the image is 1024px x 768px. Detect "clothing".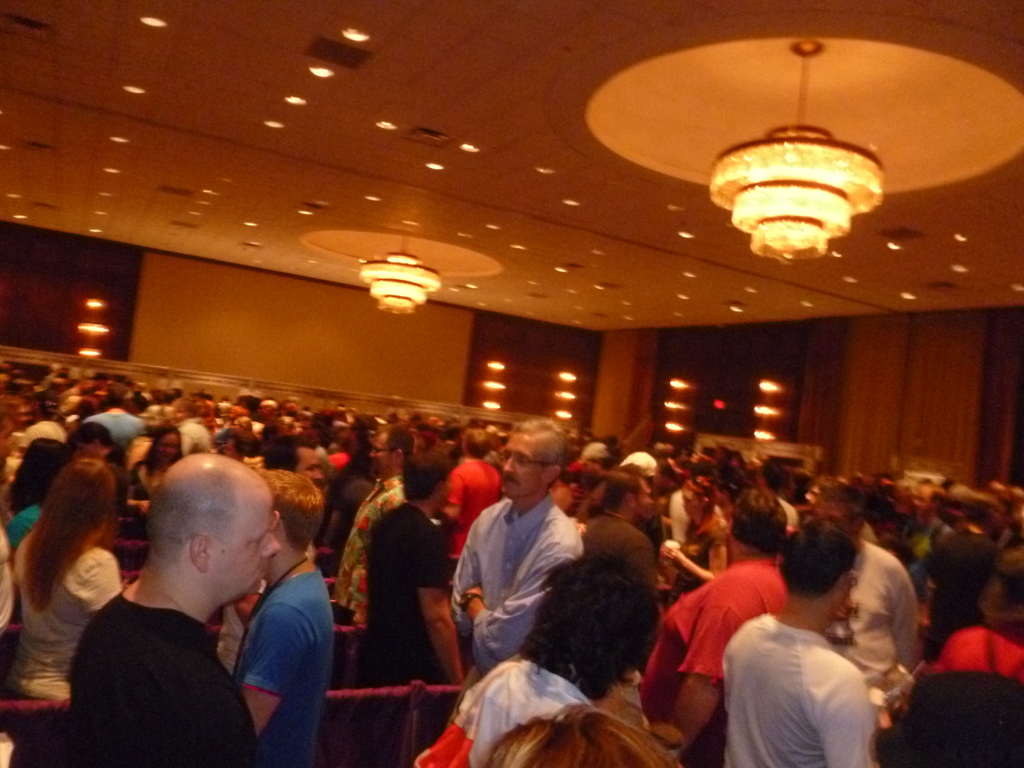
Detection: 440:461:501:577.
